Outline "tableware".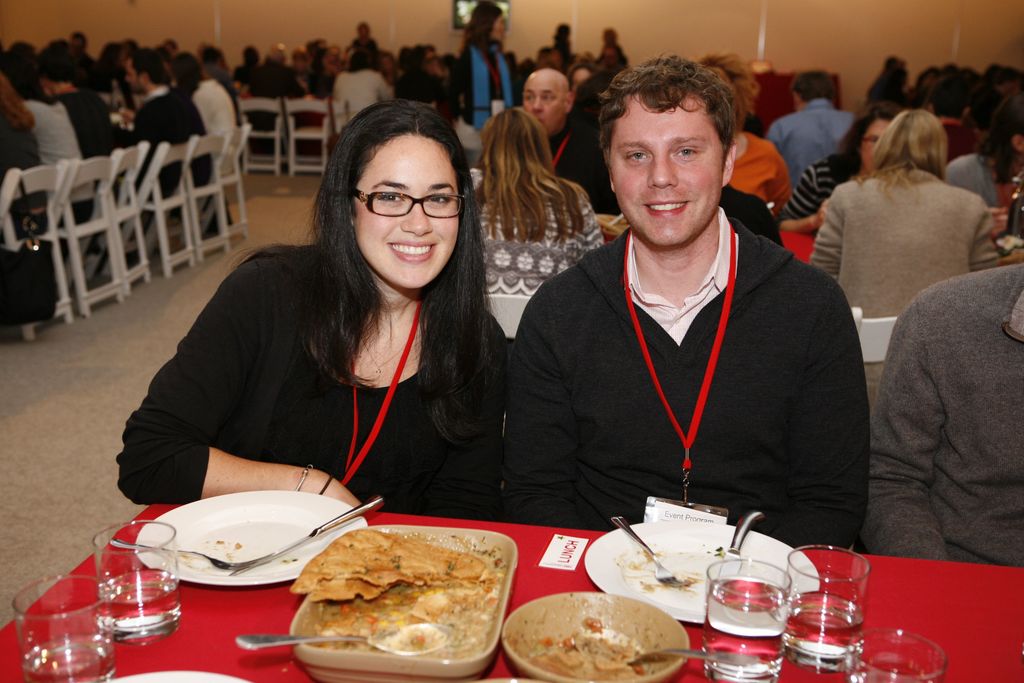
Outline: 113,538,273,572.
